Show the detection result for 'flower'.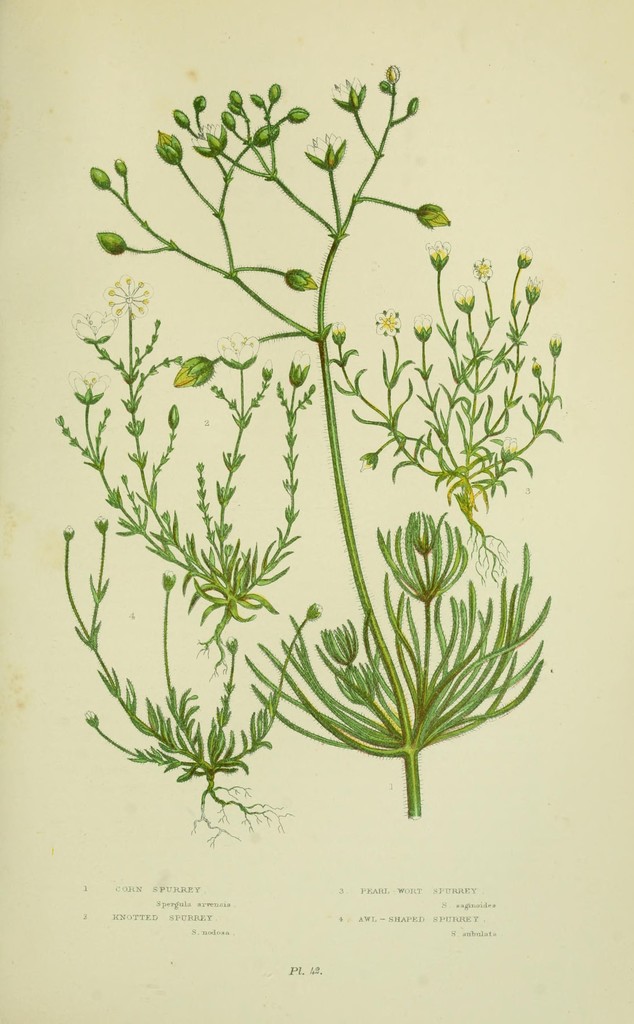
select_region(65, 307, 113, 344).
